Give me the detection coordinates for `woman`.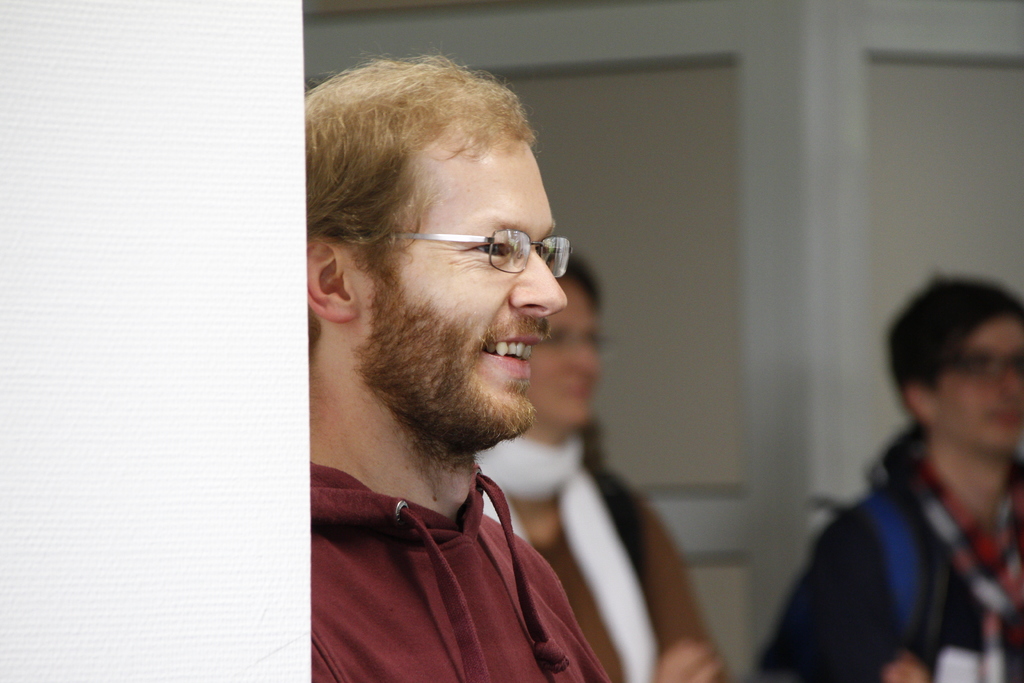
l=482, t=247, r=735, b=682.
